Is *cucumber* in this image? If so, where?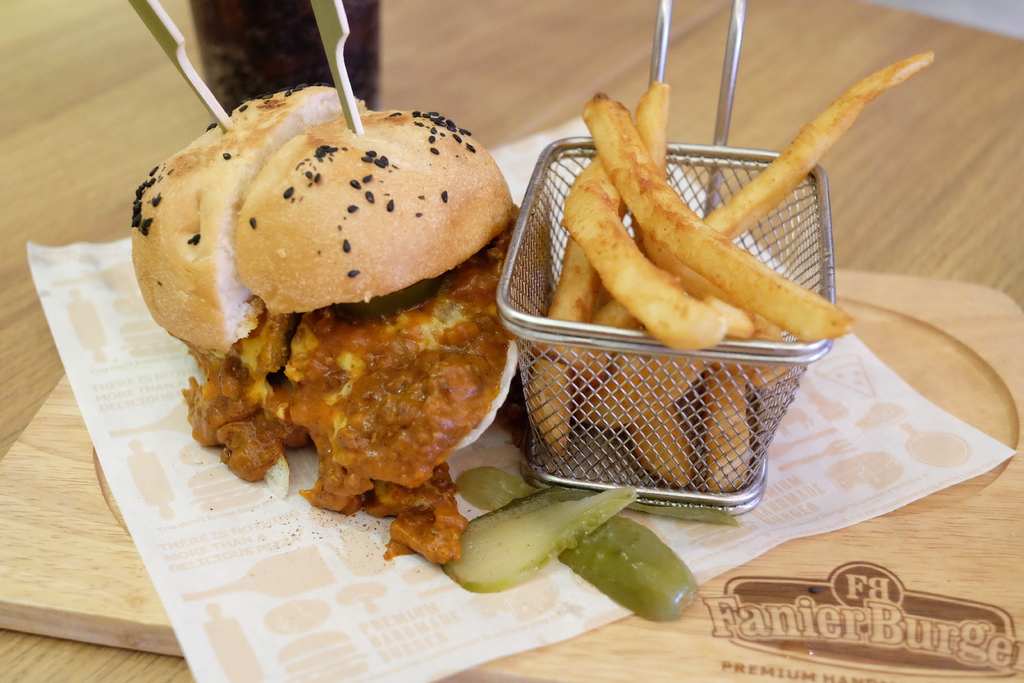
Yes, at {"x1": 445, "y1": 487, "x2": 739, "y2": 588}.
